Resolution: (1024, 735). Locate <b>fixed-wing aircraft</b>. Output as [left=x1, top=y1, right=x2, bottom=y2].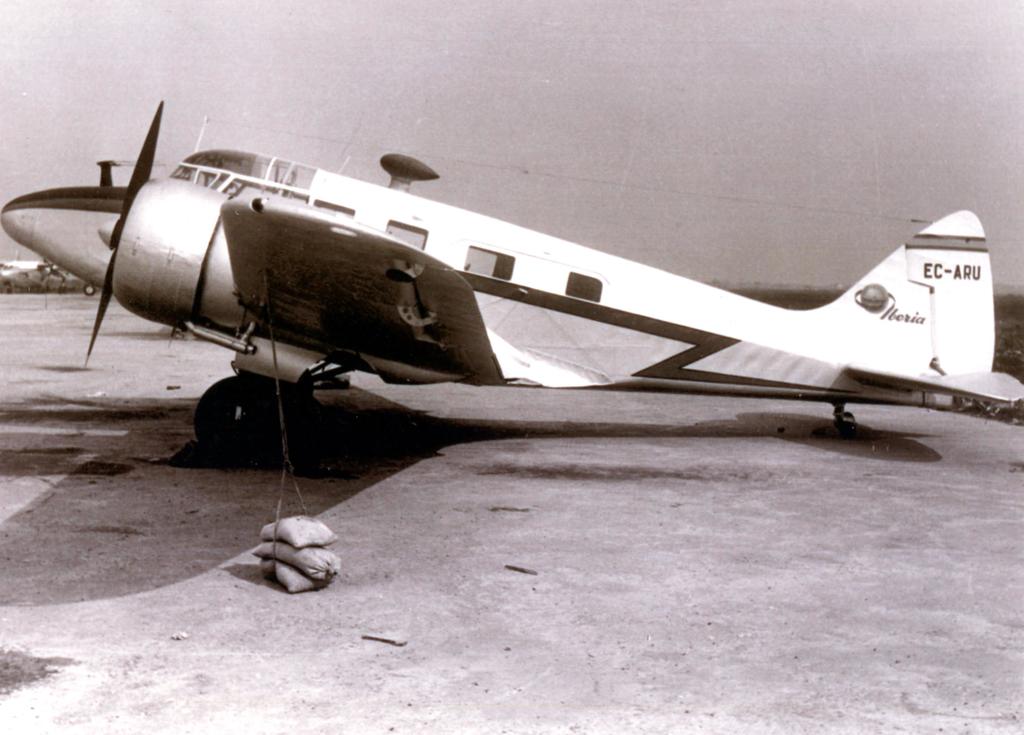
[left=0, top=99, right=1023, bottom=461].
